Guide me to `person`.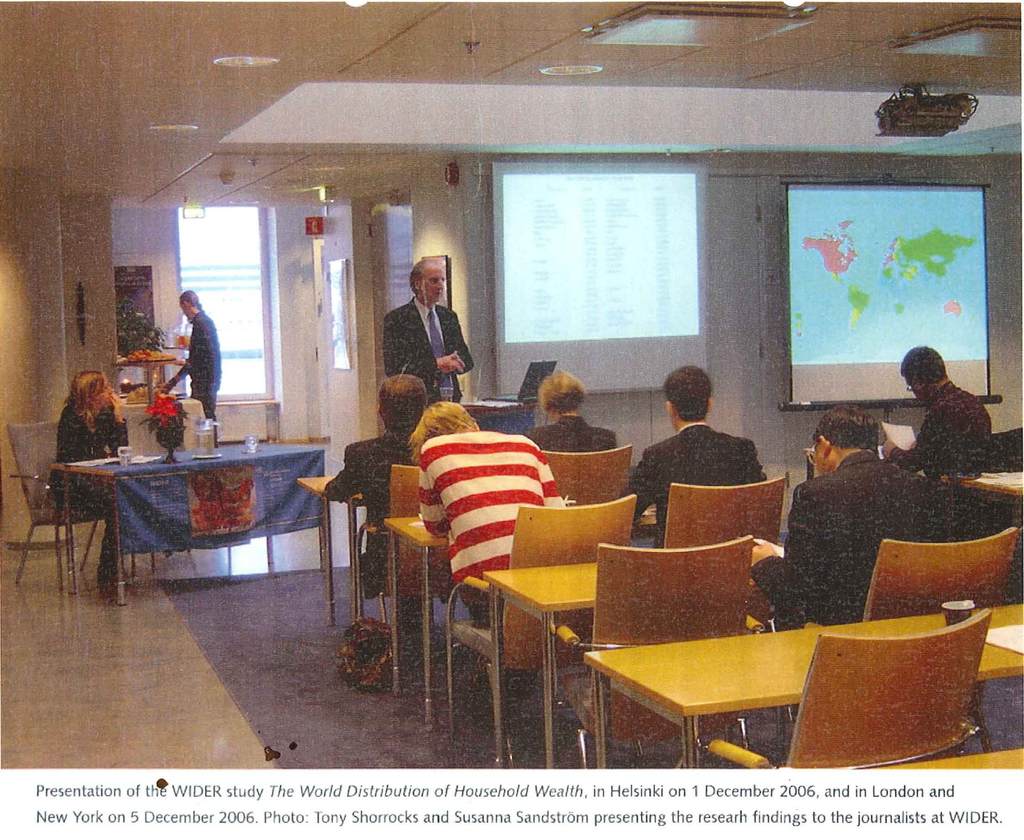
Guidance: (882,332,1013,489).
